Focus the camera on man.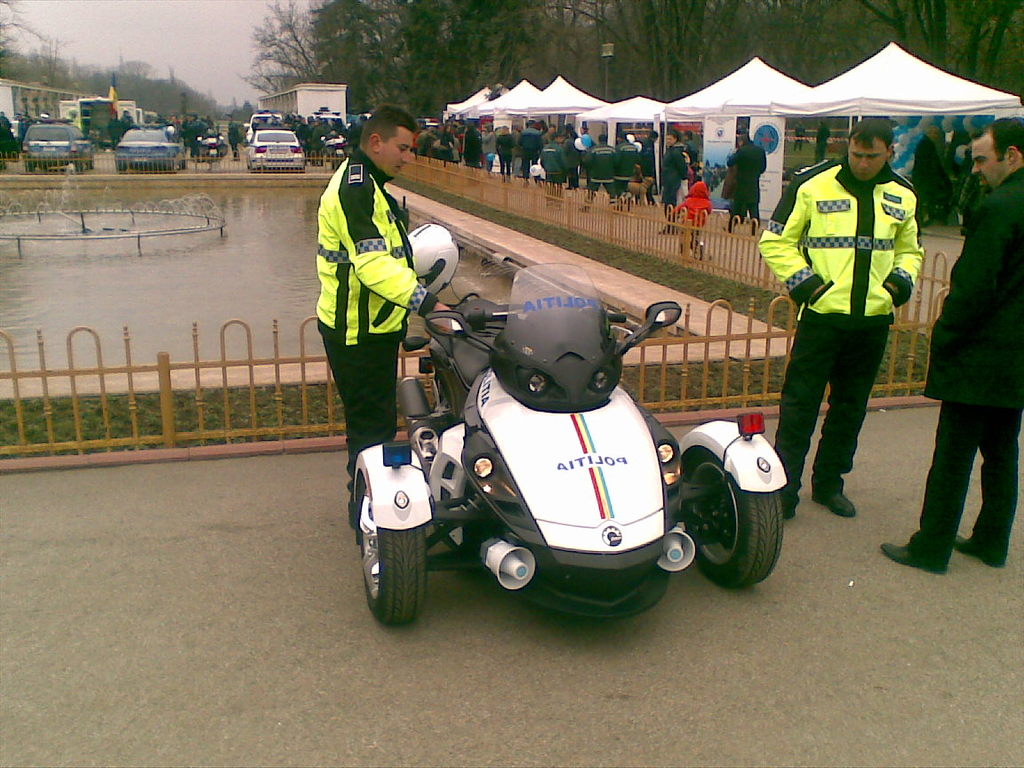
Focus region: bbox=[536, 129, 571, 208].
